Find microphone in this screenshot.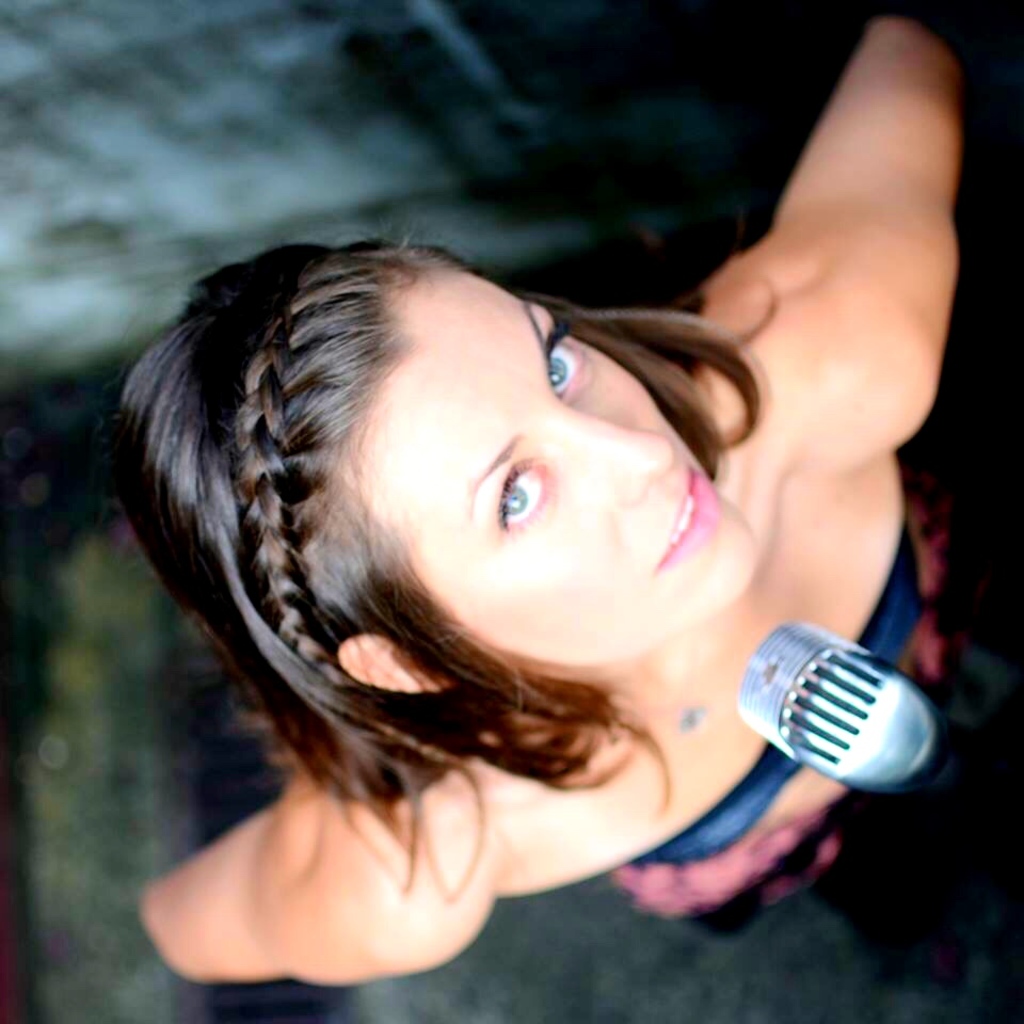
The bounding box for microphone is bbox(734, 630, 937, 806).
